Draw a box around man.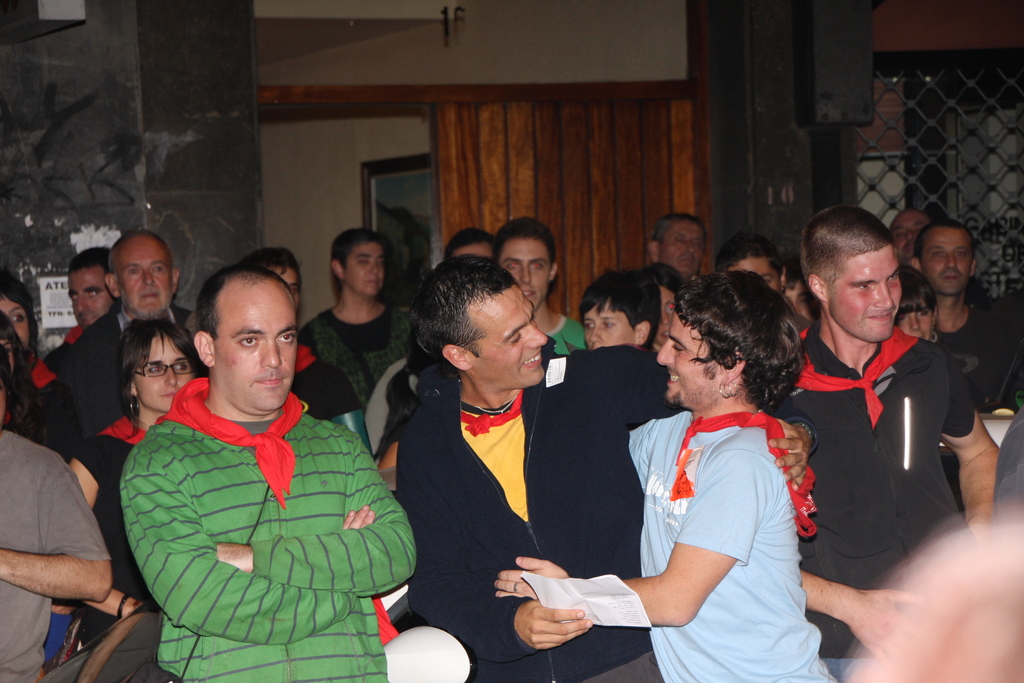
(374,254,815,682).
